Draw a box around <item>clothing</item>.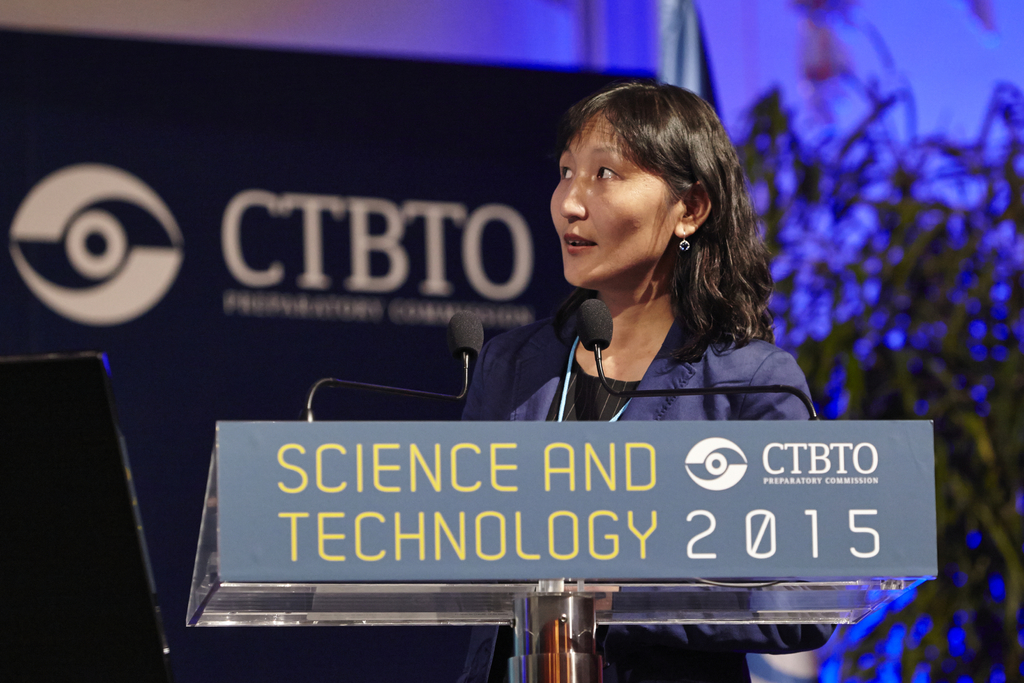
455, 287, 839, 682.
